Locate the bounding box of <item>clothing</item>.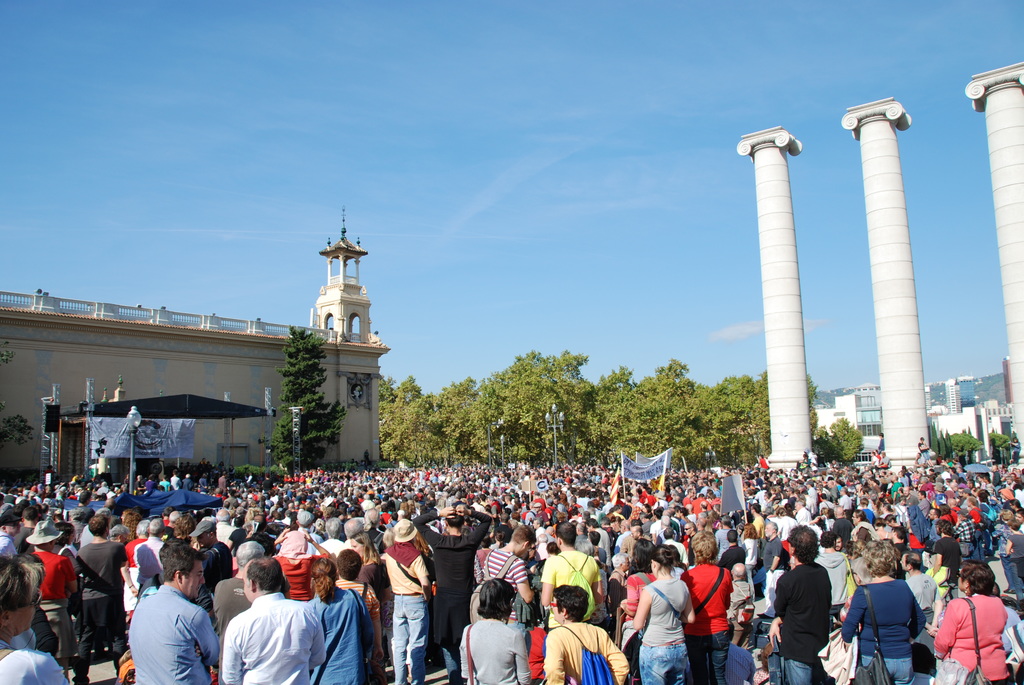
Bounding box: <box>546,619,628,684</box>.
